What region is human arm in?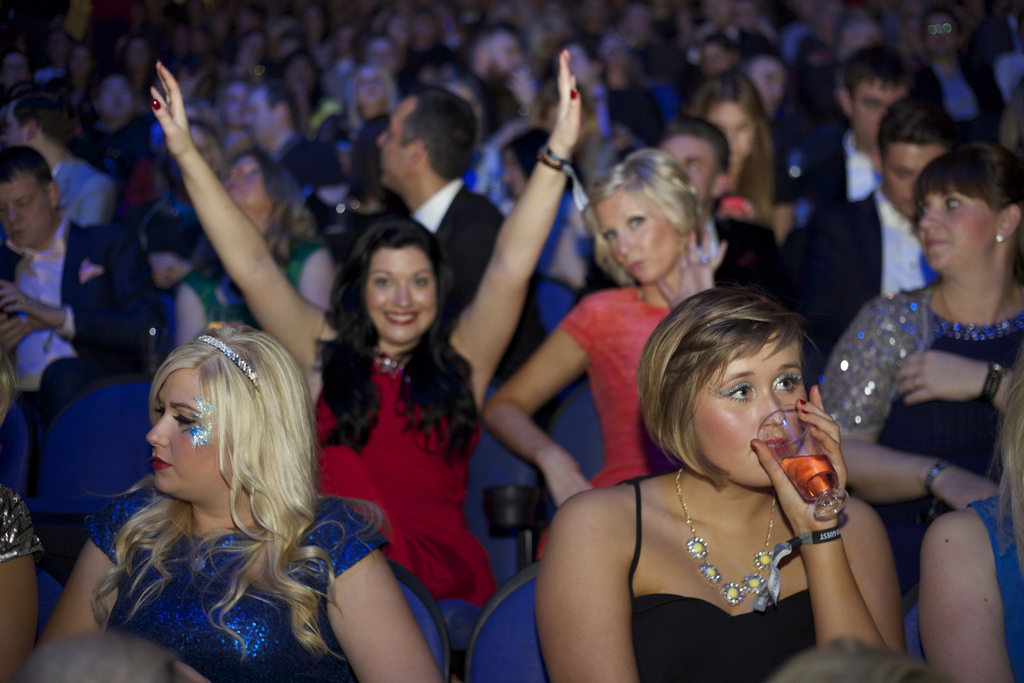
left=456, top=45, right=590, bottom=416.
